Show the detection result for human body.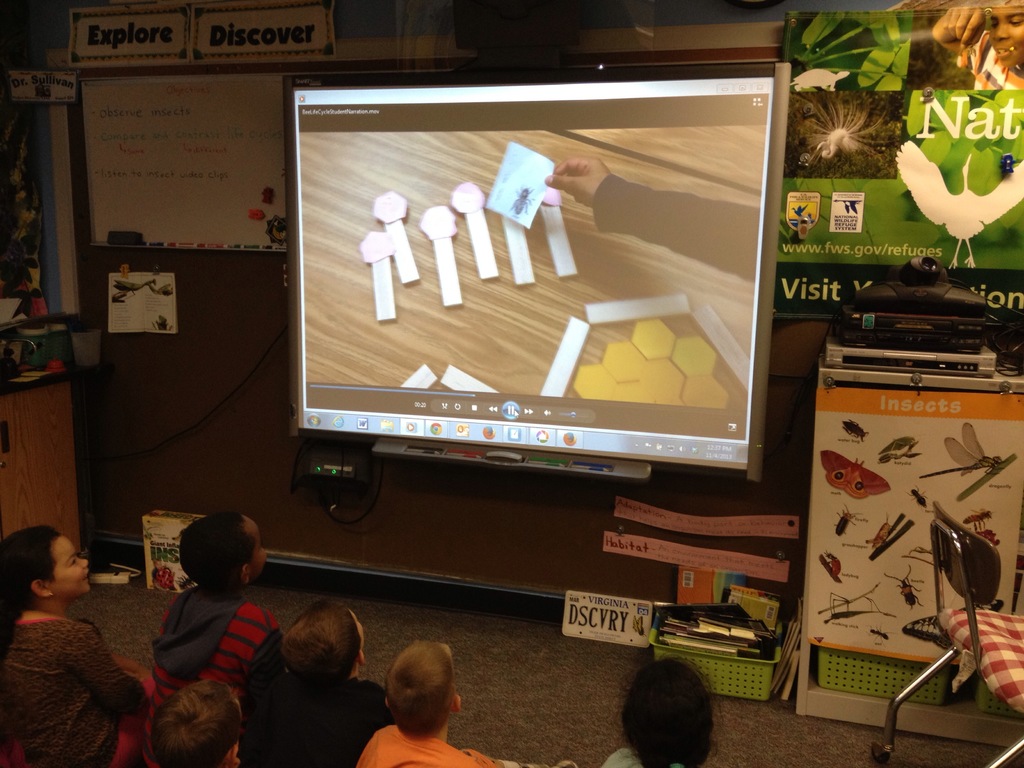
139 513 282 767.
